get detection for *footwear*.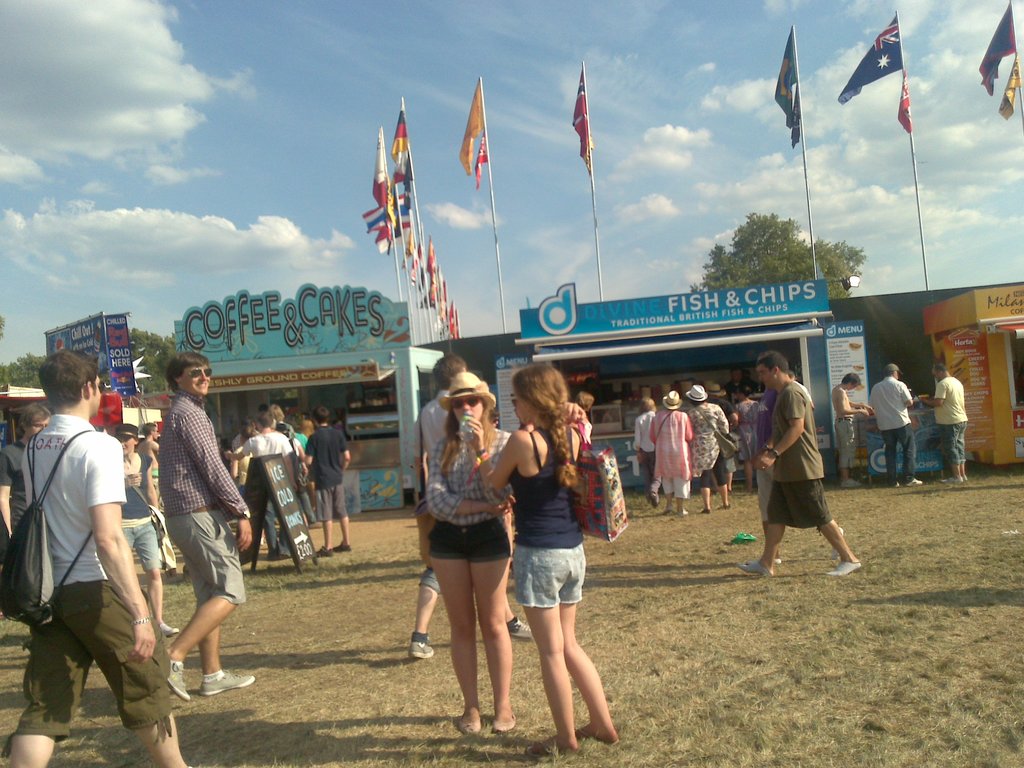
Detection: (698, 508, 712, 513).
